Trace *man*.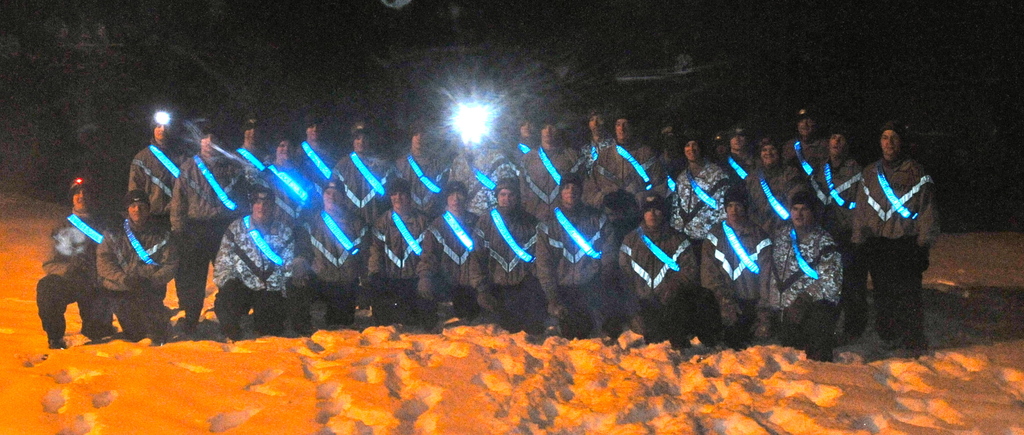
Traced to bbox=(35, 174, 119, 348).
